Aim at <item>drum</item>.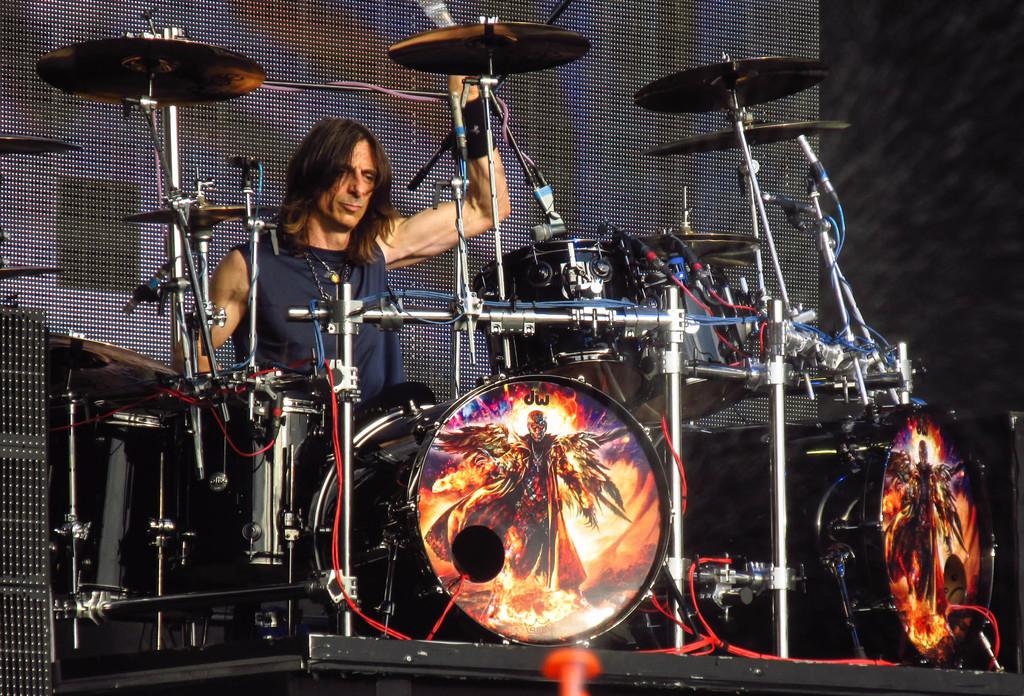
Aimed at detection(301, 374, 674, 647).
